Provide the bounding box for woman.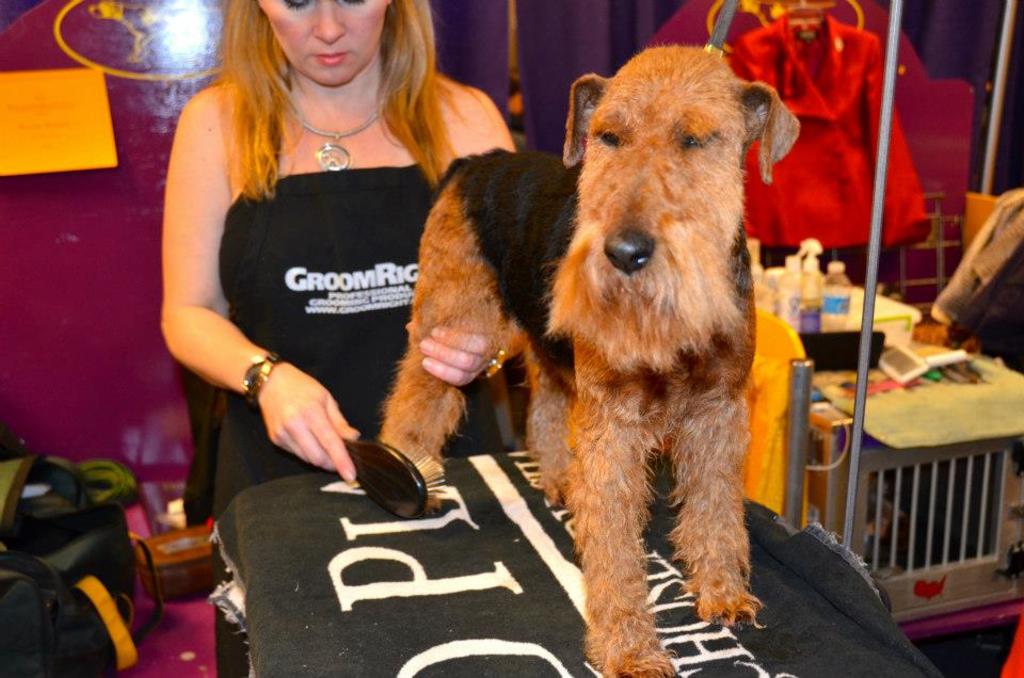
detection(139, 0, 507, 551).
